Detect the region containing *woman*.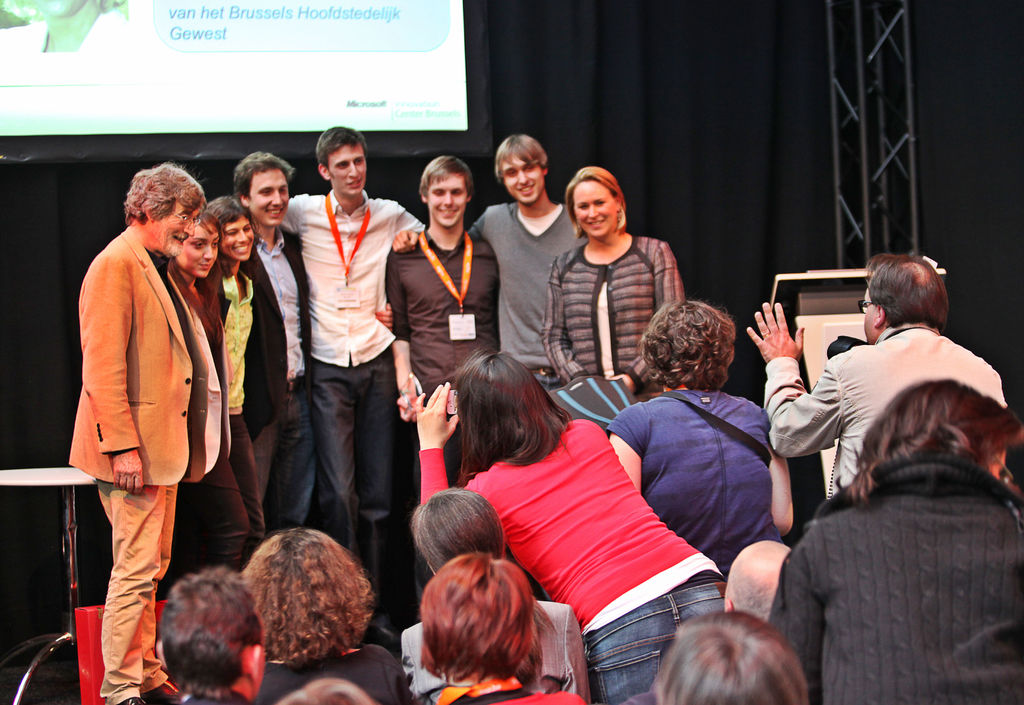
[x1=606, y1=297, x2=810, y2=572].
